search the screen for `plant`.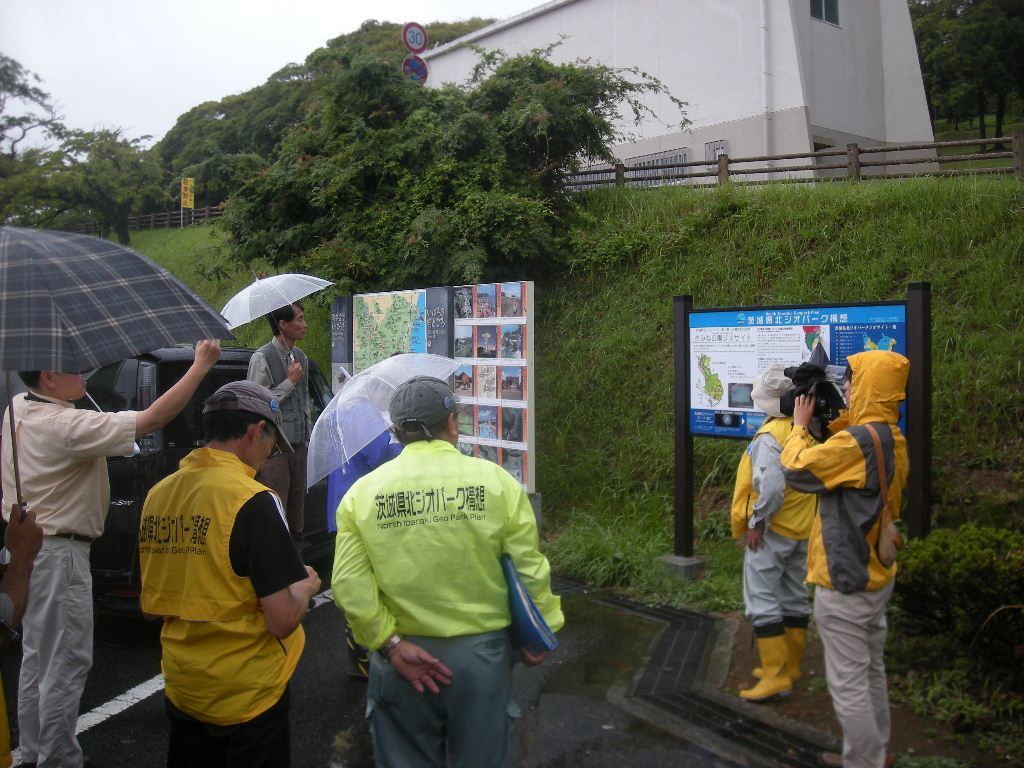
Found at (left=194, top=33, right=691, bottom=315).
